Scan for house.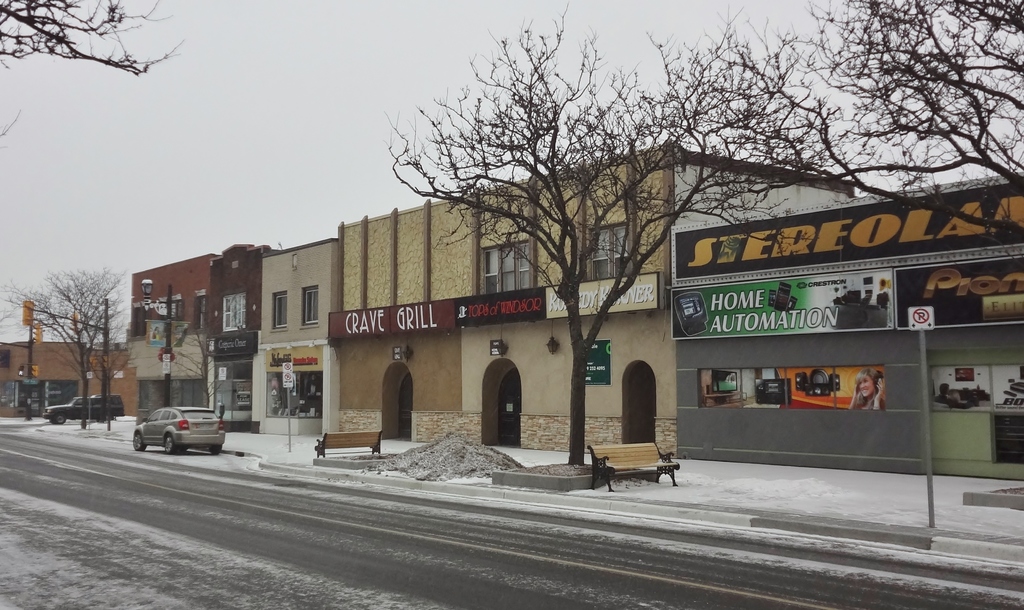
Scan result: x1=209 y1=237 x2=257 y2=438.
